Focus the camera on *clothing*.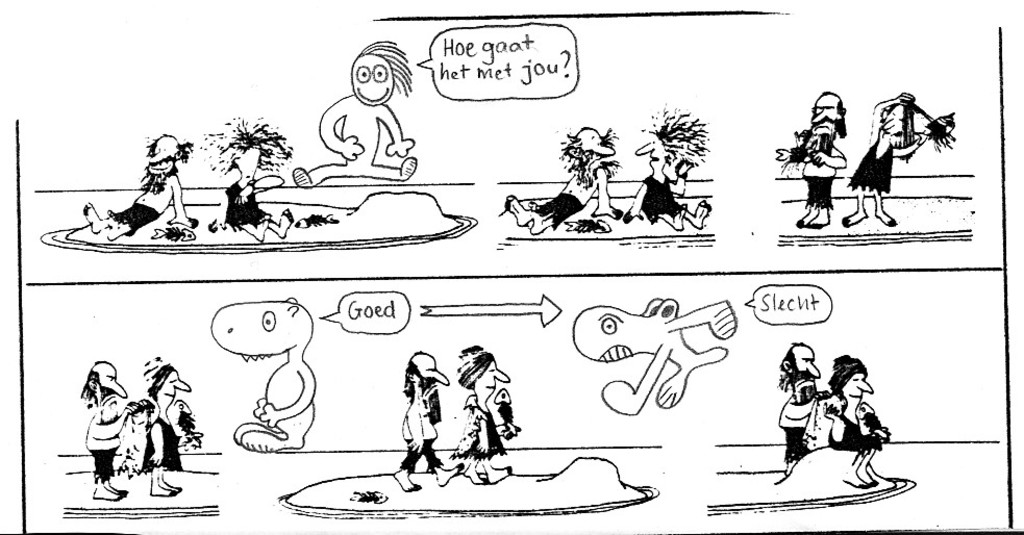
Focus region: <region>120, 205, 158, 230</region>.
